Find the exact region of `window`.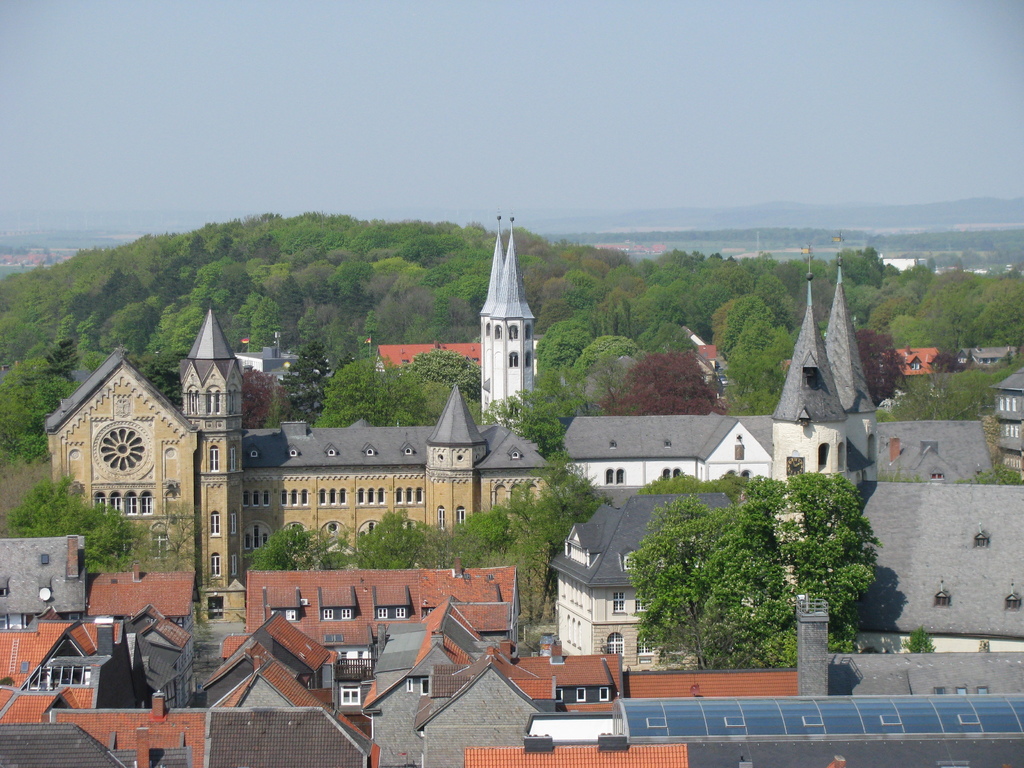
Exact region: Rect(671, 466, 680, 482).
